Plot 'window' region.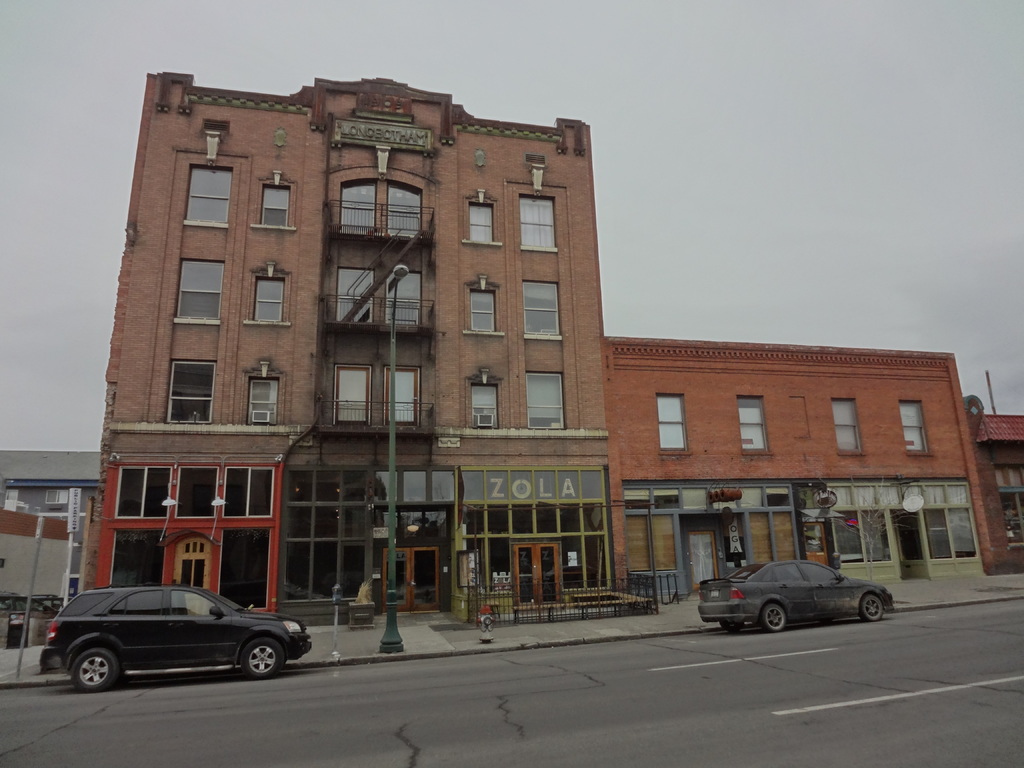
Plotted at BBox(461, 466, 606, 500).
